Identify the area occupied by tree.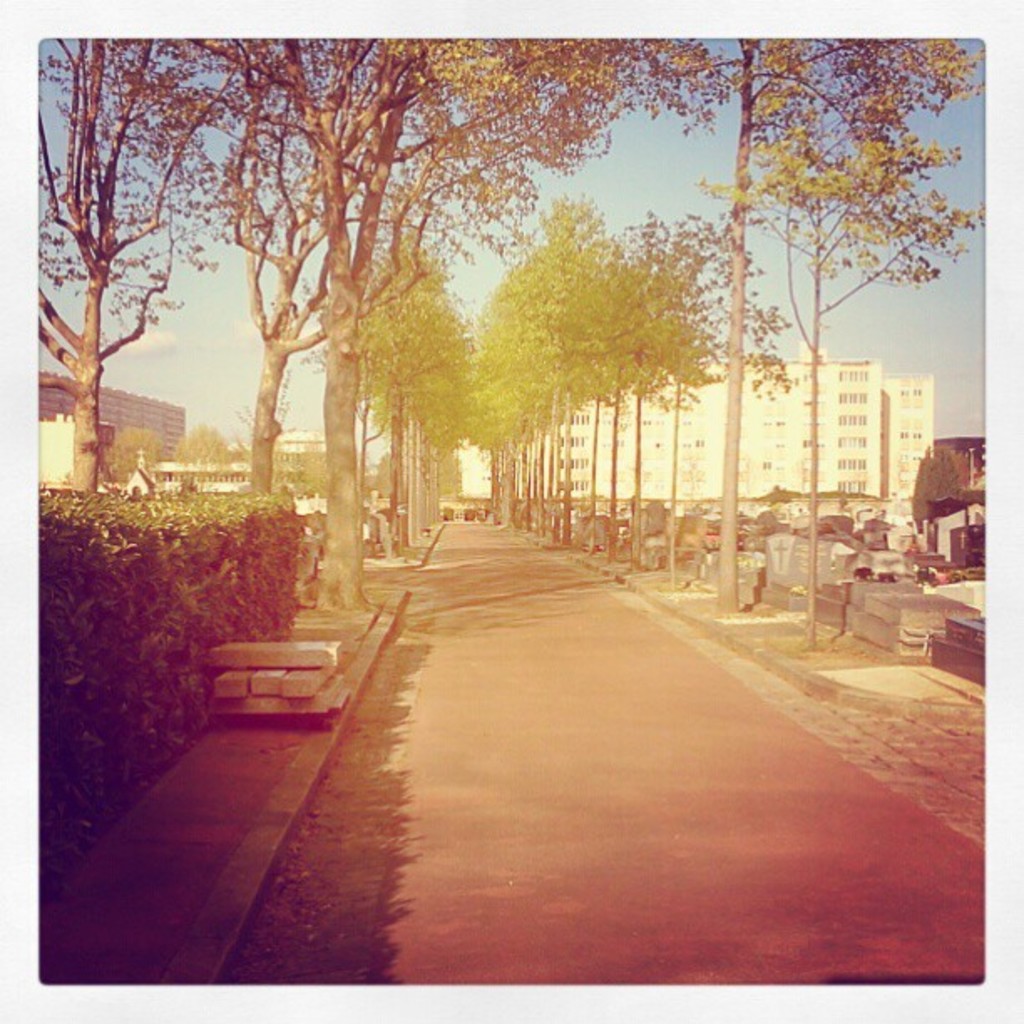
Area: box(171, 422, 234, 492).
